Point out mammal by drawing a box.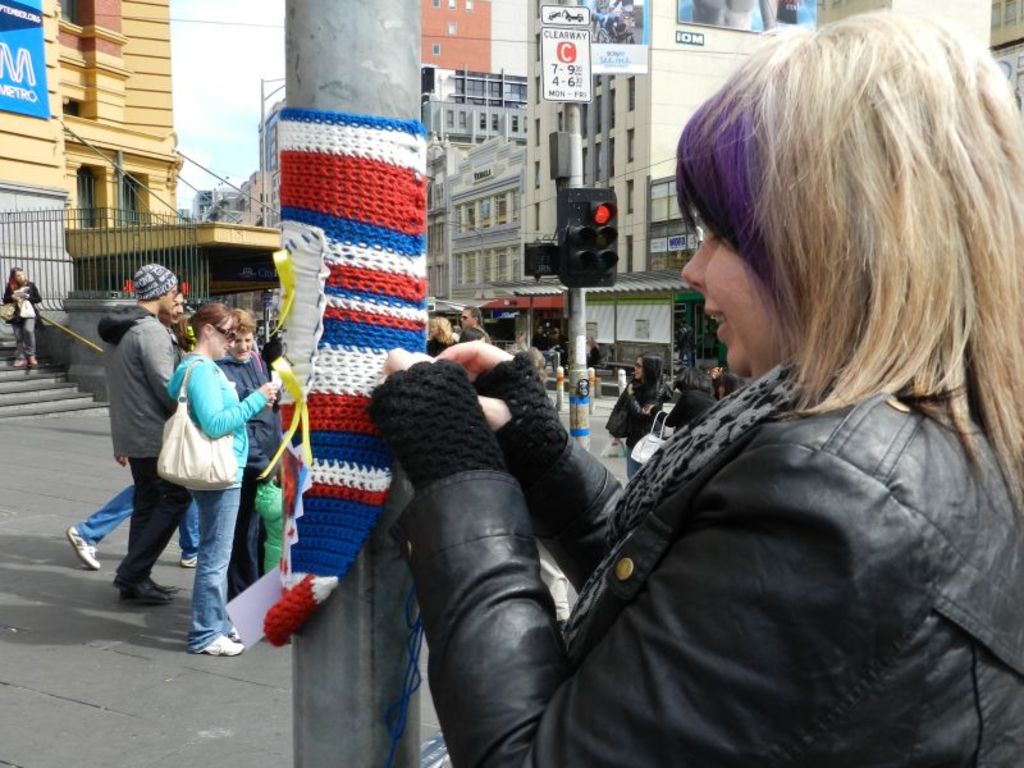
Rect(111, 261, 179, 612).
